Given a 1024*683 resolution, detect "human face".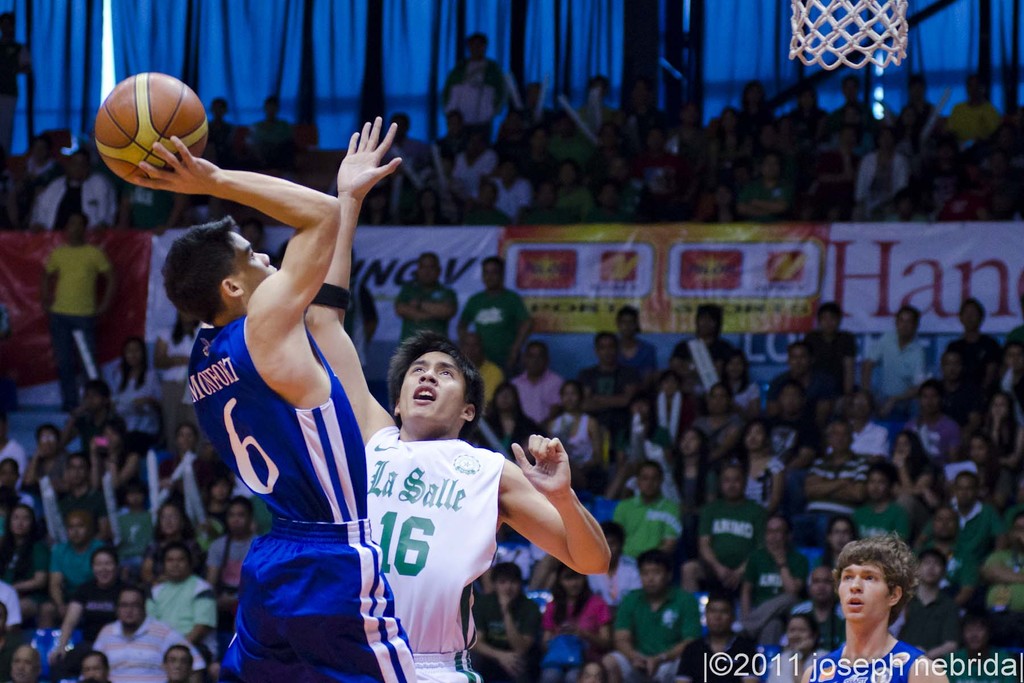
crop(721, 465, 742, 495).
